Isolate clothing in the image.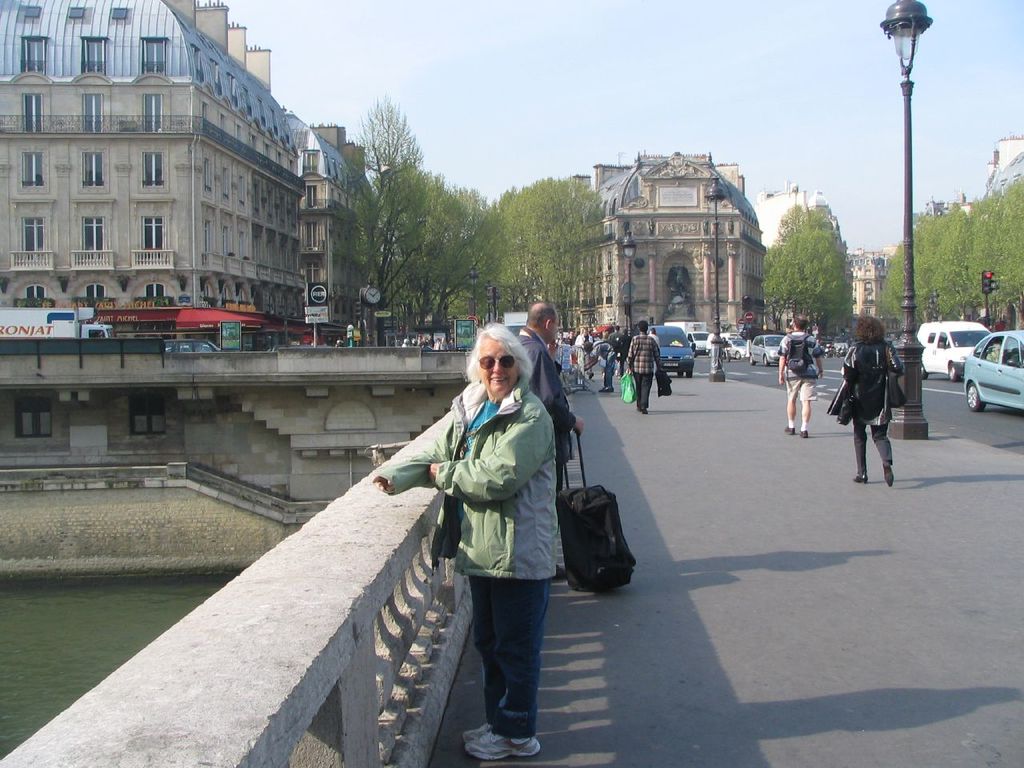
Isolated region: (x1=590, y1=339, x2=617, y2=385).
